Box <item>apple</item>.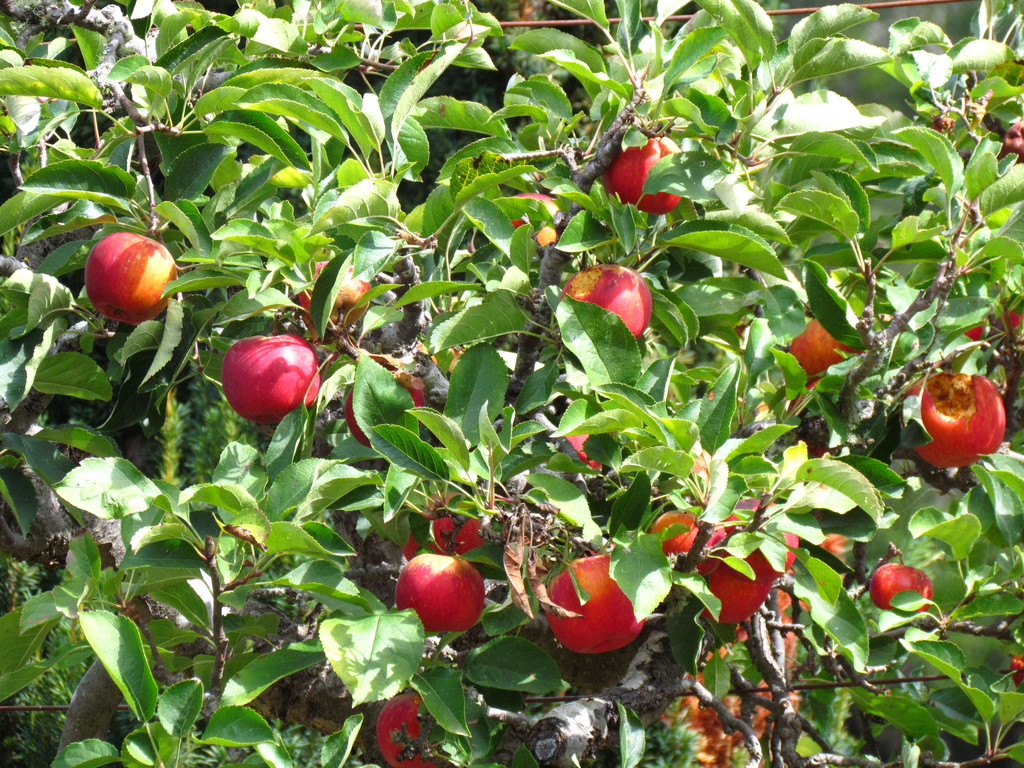
bbox=[650, 511, 782, 627].
